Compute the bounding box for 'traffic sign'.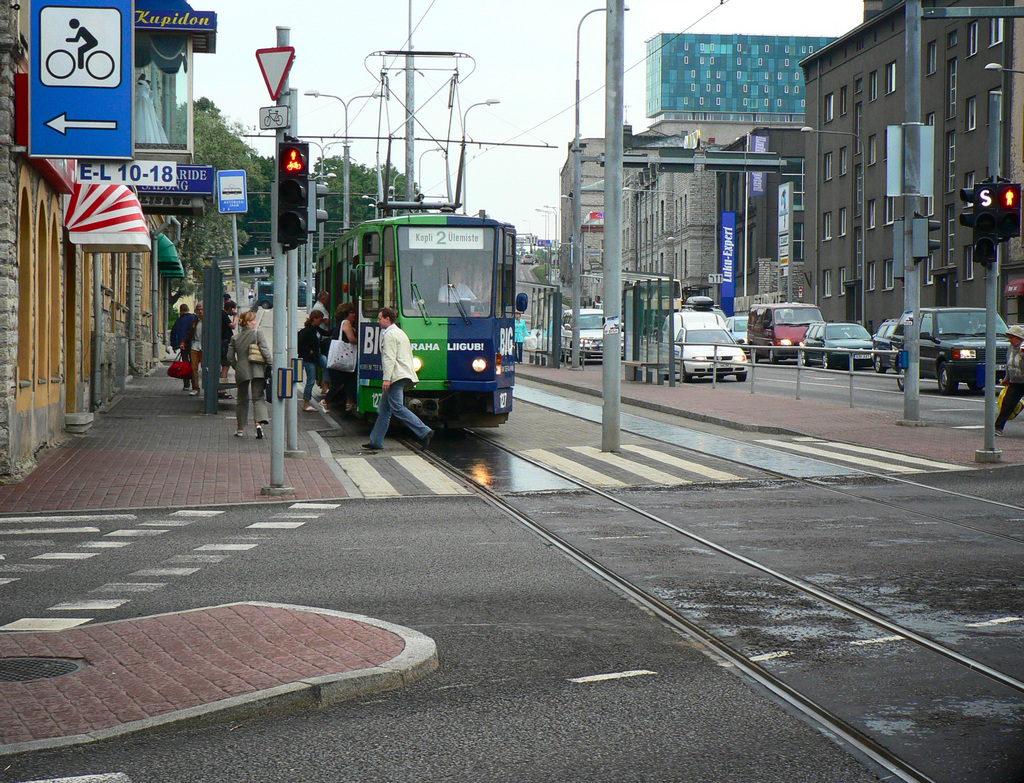
crop(213, 166, 247, 213).
